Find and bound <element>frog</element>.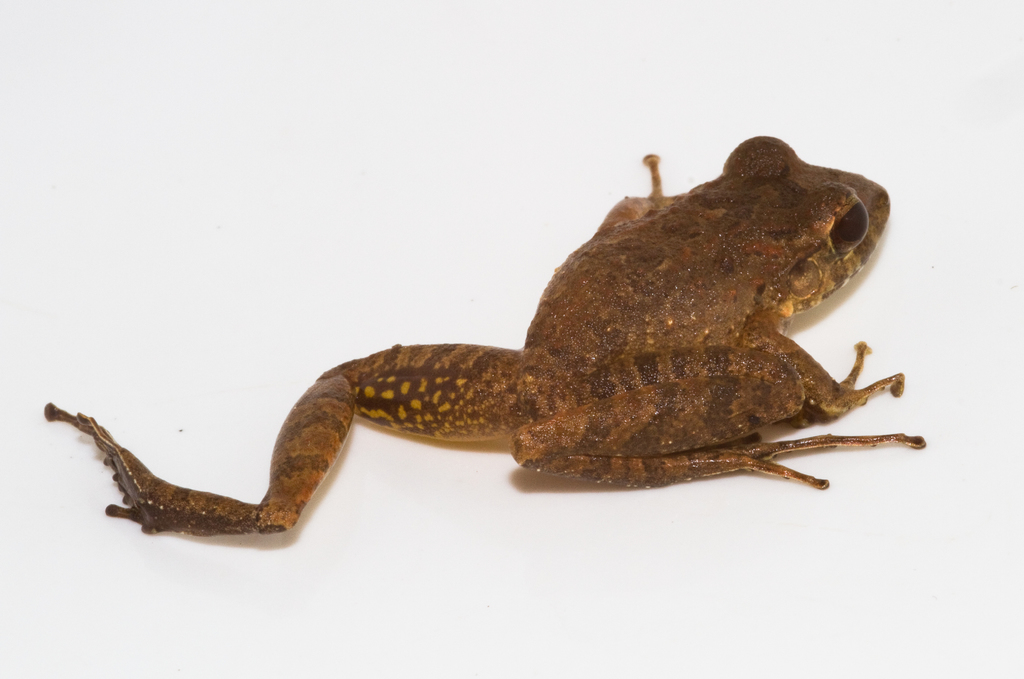
Bound: <bbox>44, 134, 924, 534</bbox>.
